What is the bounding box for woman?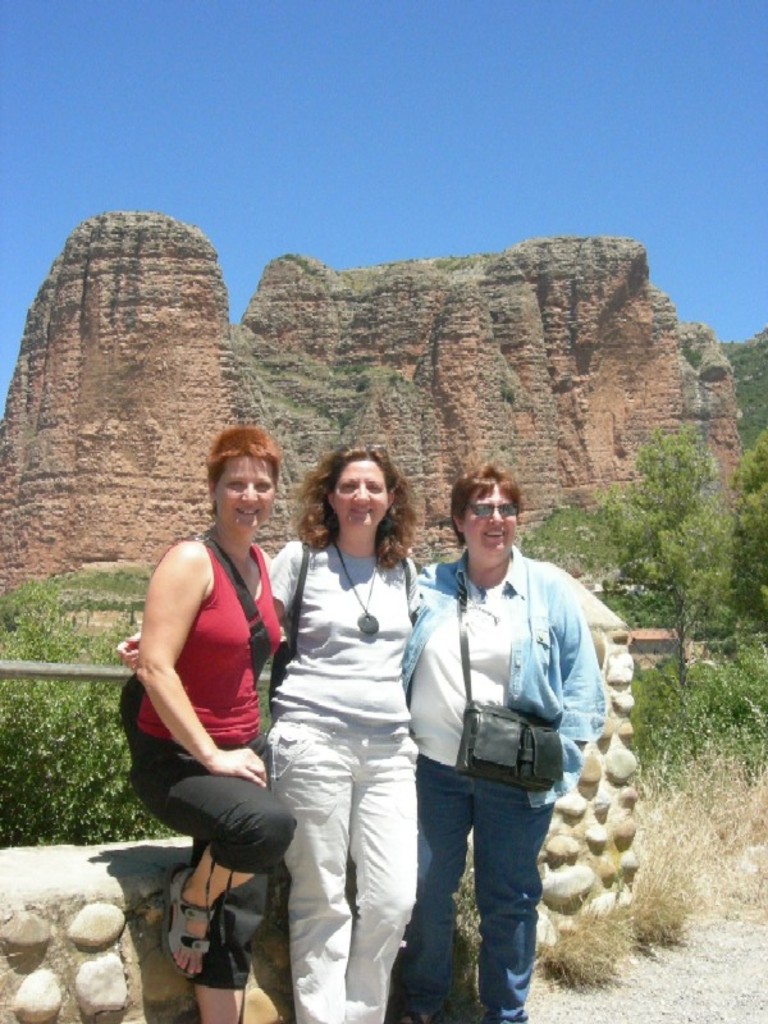
locate(118, 419, 306, 1023).
